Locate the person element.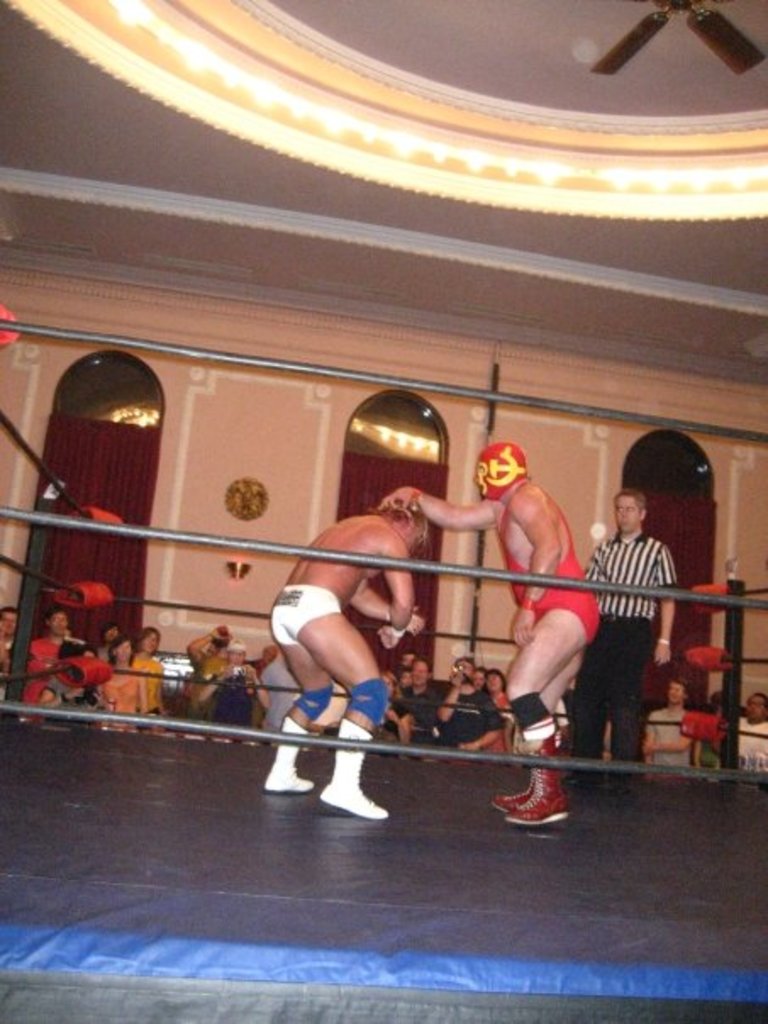
Element bbox: [27,604,66,722].
